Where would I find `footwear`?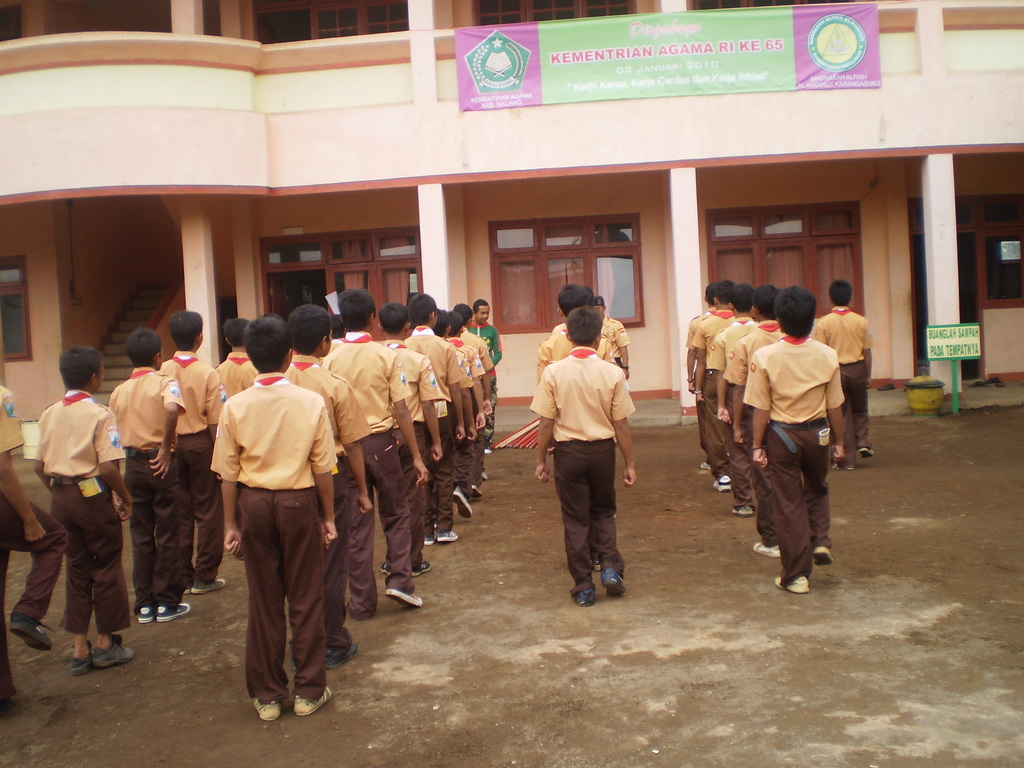
At 424/535/435/548.
